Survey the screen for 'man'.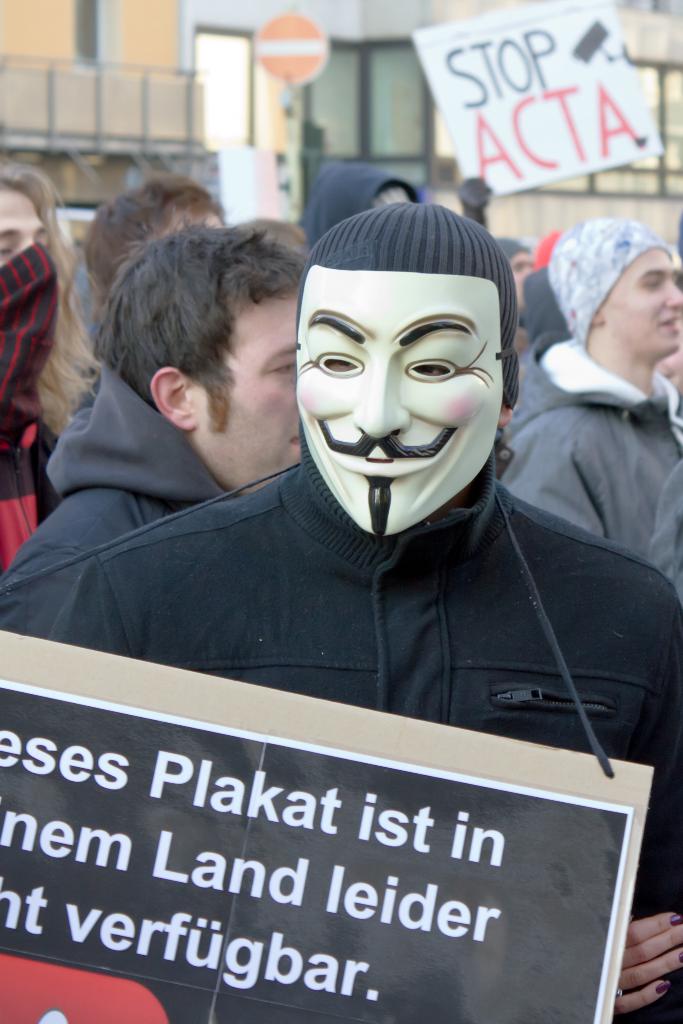
Survey found: [0,216,309,595].
